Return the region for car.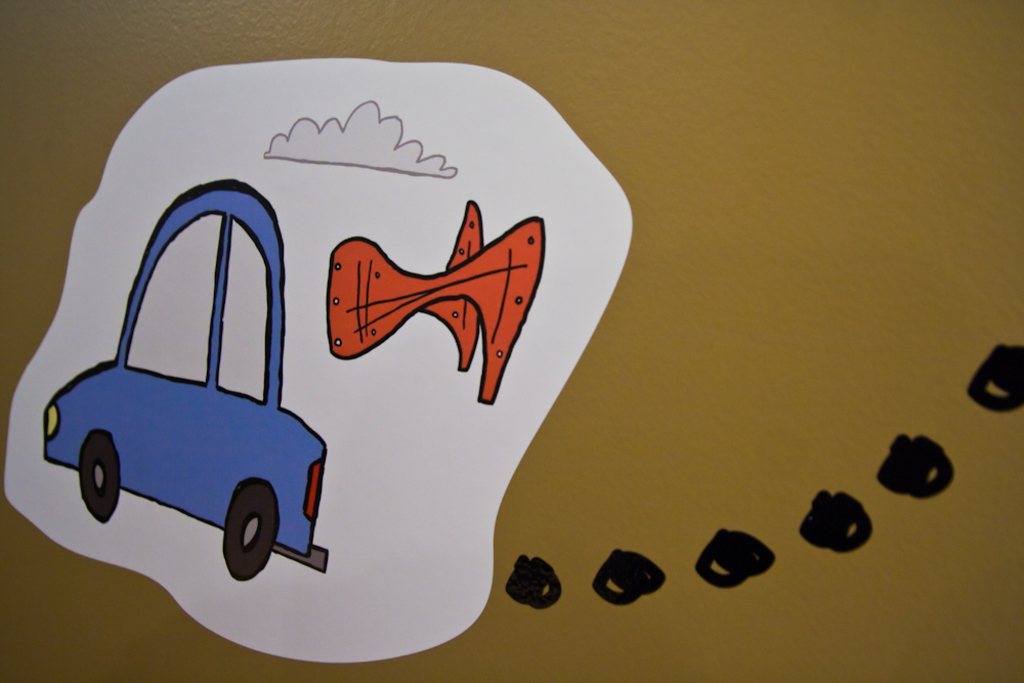
box=[42, 176, 335, 580].
